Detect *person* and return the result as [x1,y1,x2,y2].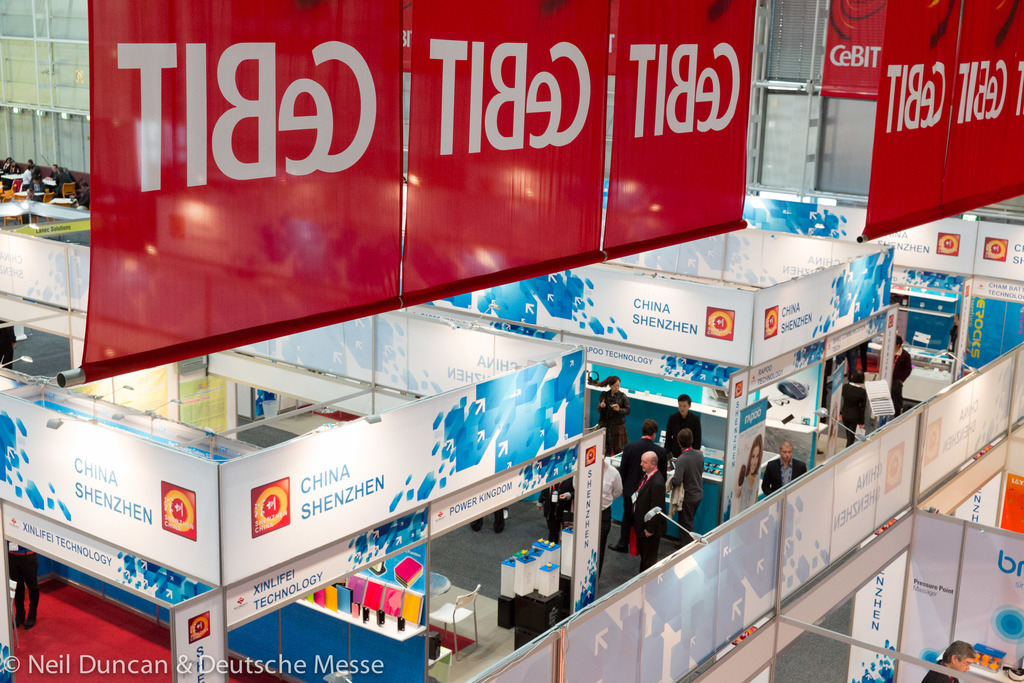
[950,313,959,359].
